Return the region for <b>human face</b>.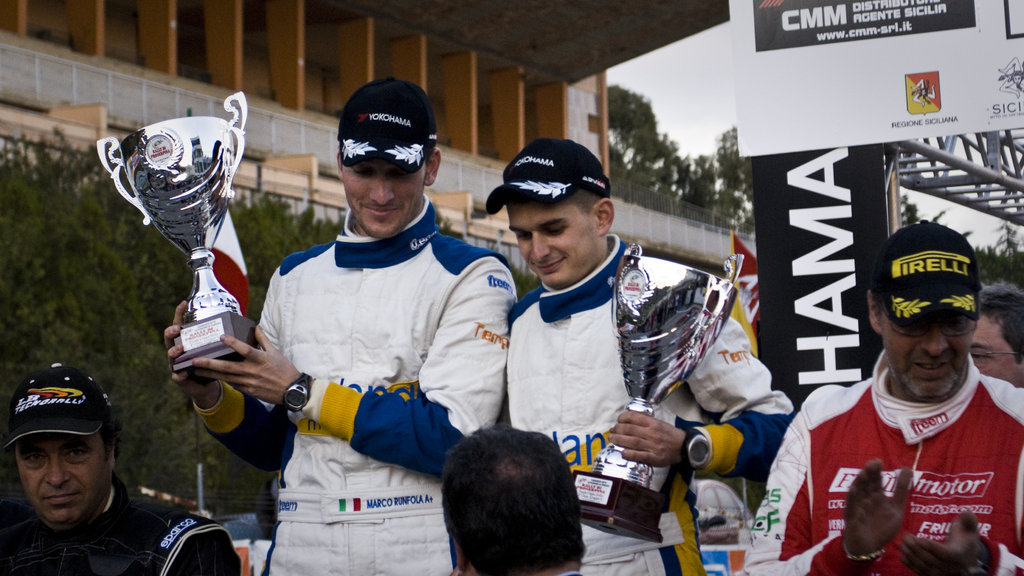
(879,303,979,403).
